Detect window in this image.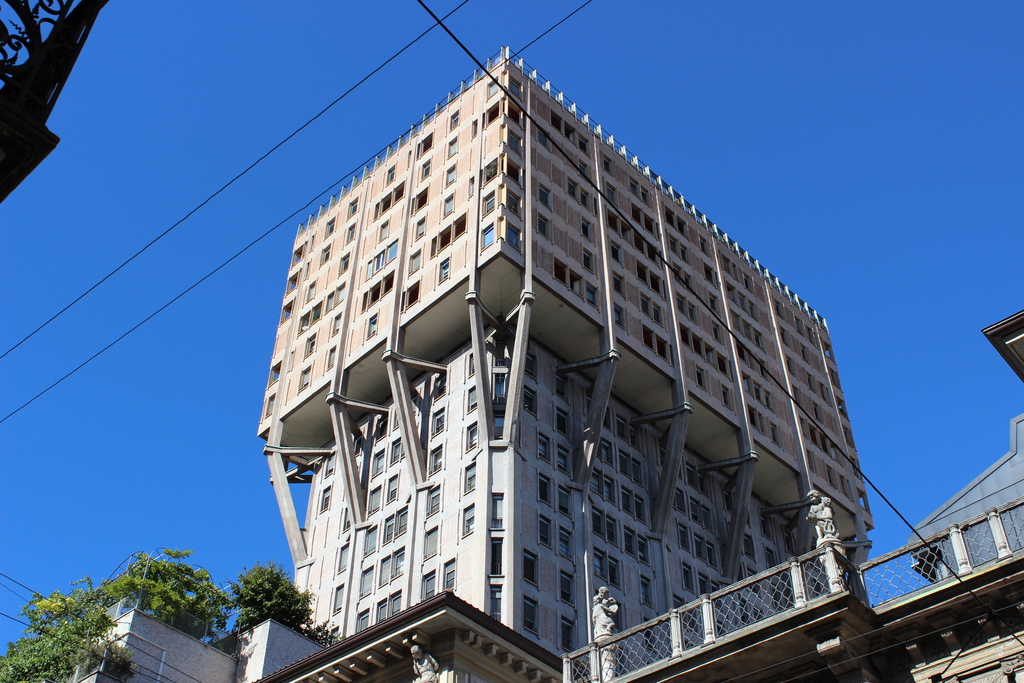
Detection: 638:569:655:609.
